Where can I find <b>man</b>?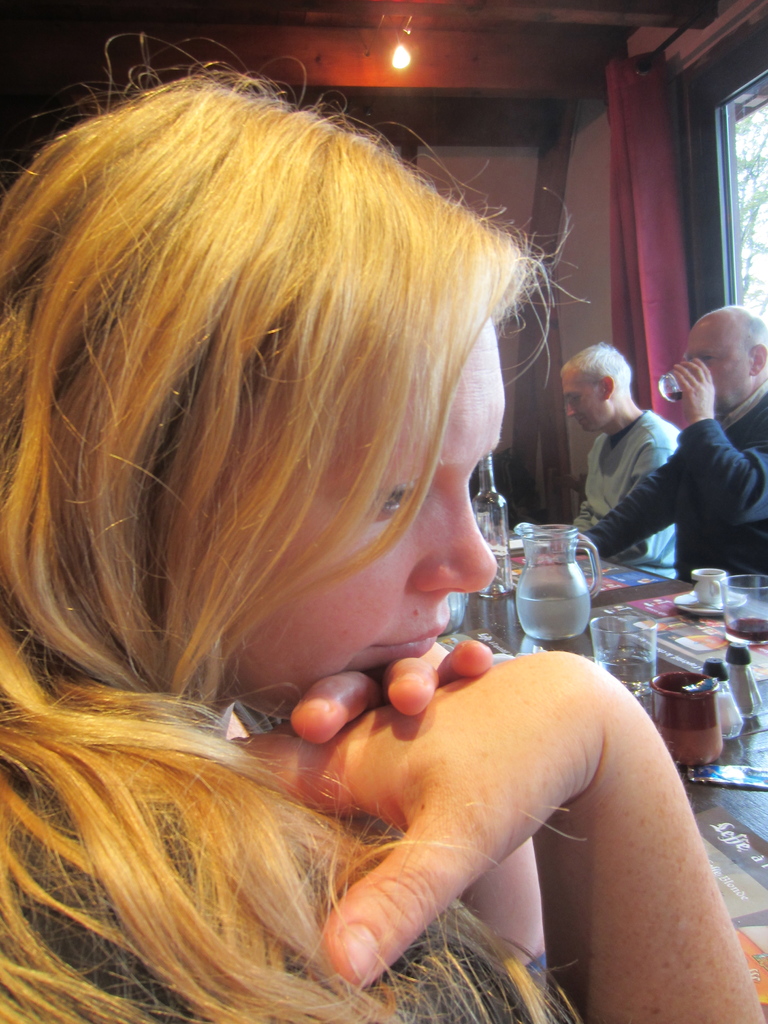
You can find it at 560:340:680:580.
